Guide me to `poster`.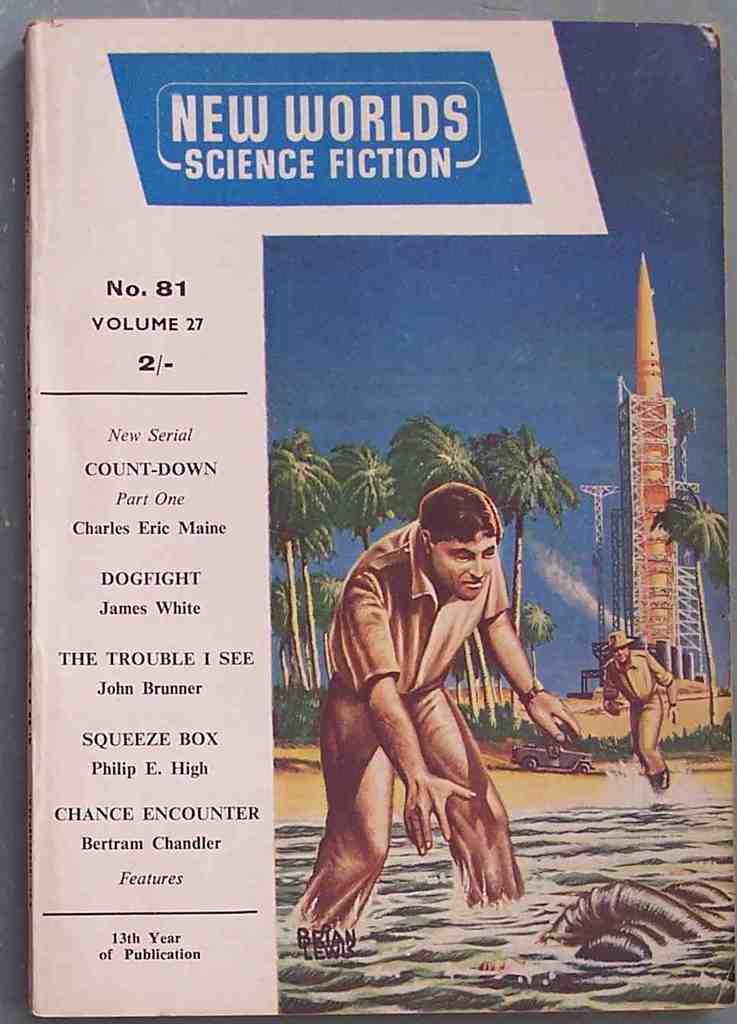
Guidance: [34,18,736,1018].
